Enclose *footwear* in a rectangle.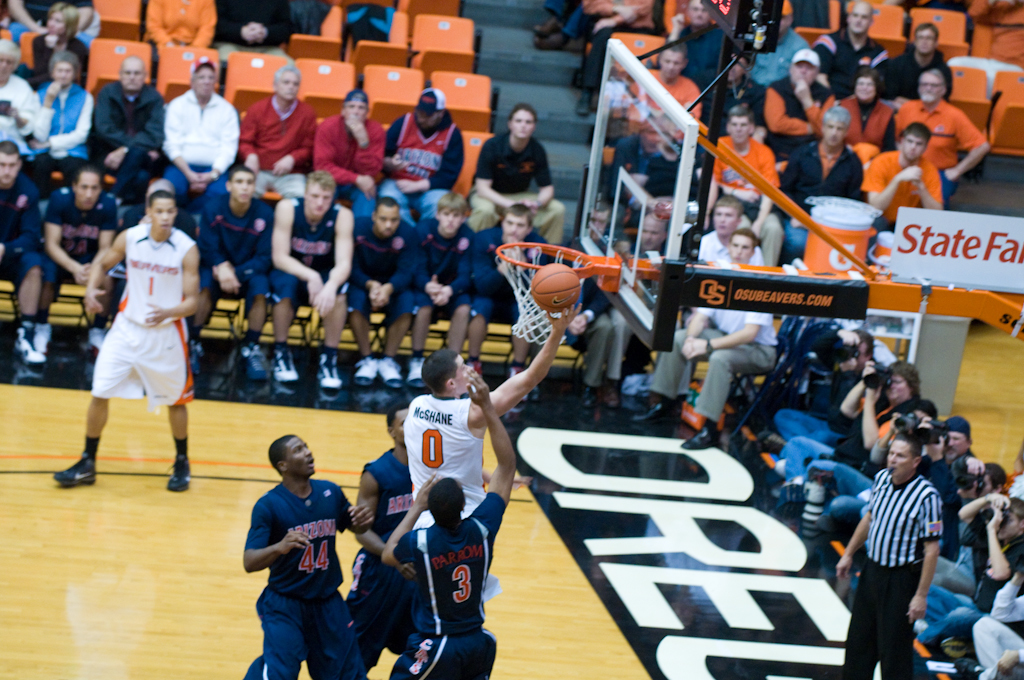
29,321,53,356.
